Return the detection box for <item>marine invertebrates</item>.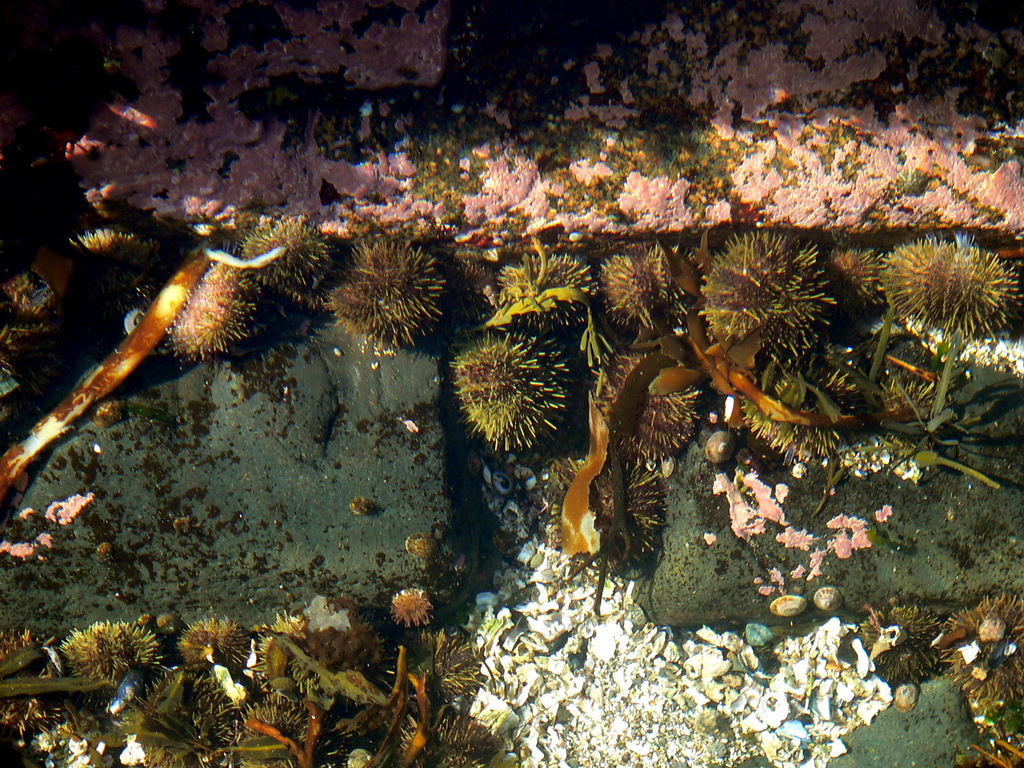
[815, 236, 885, 326].
